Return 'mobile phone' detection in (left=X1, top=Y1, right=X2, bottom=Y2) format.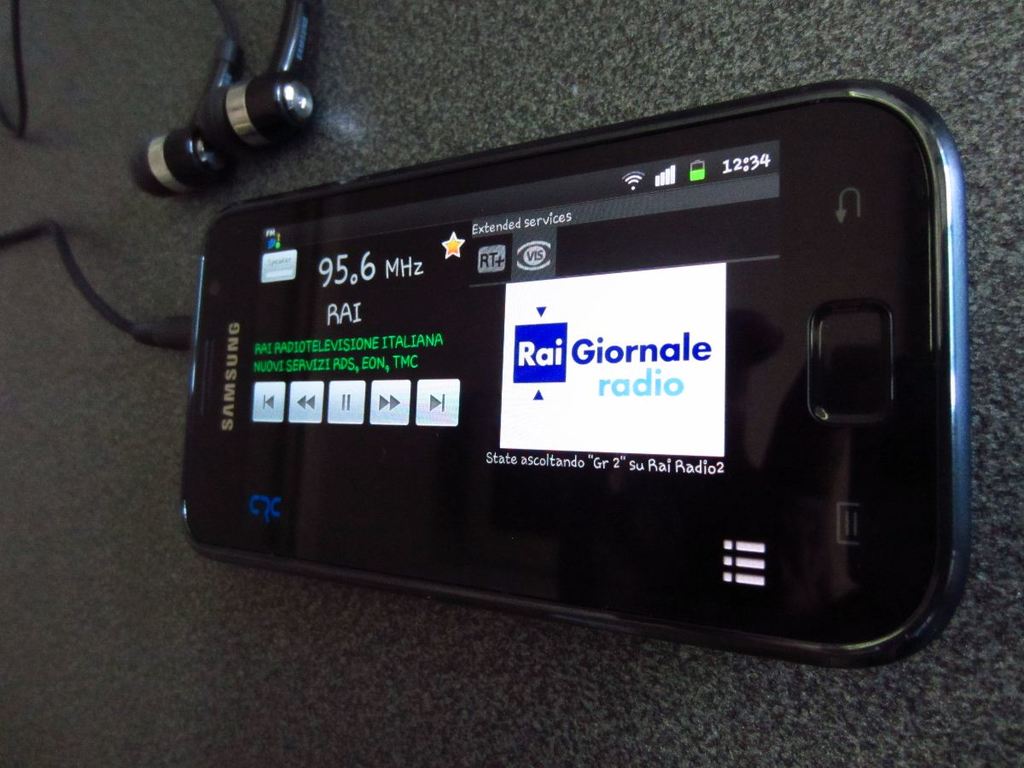
(left=179, top=78, right=974, bottom=669).
